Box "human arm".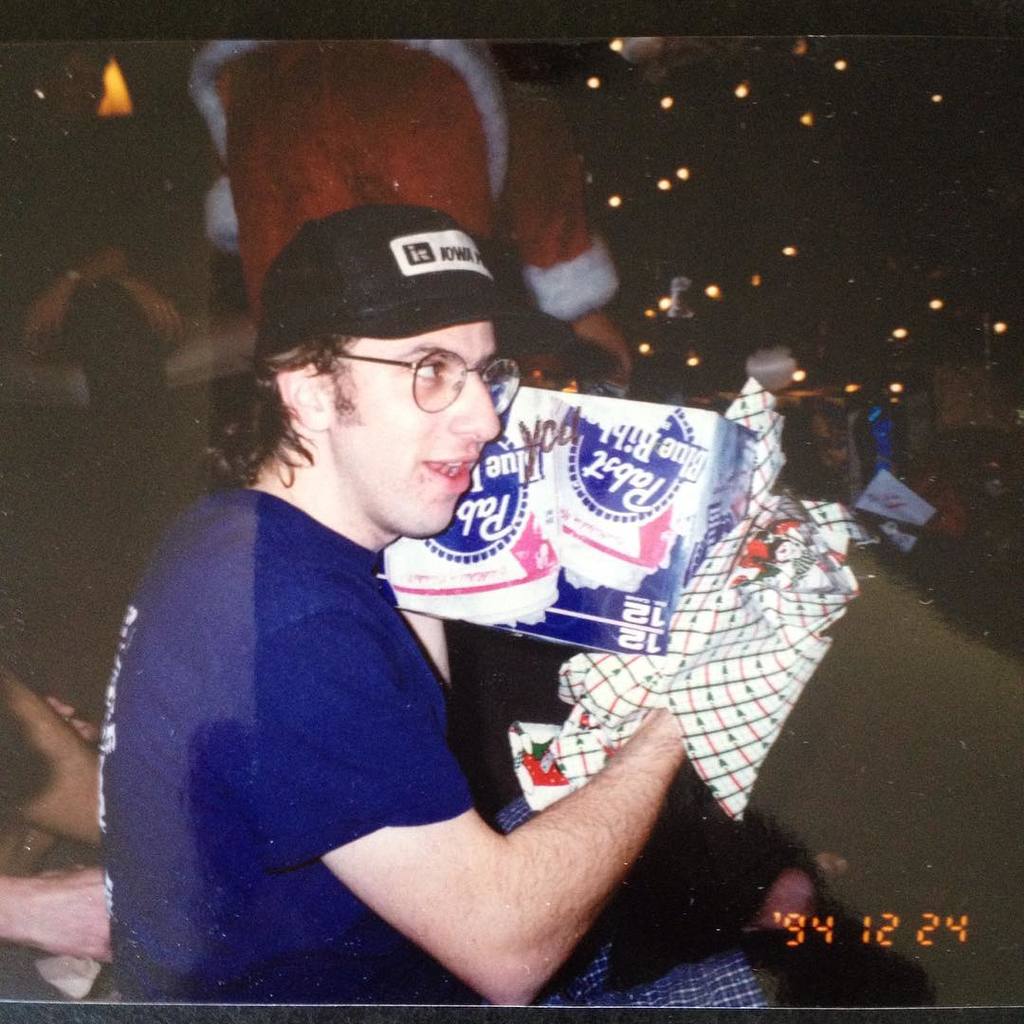
left=249, top=660, right=765, bottom=994.
